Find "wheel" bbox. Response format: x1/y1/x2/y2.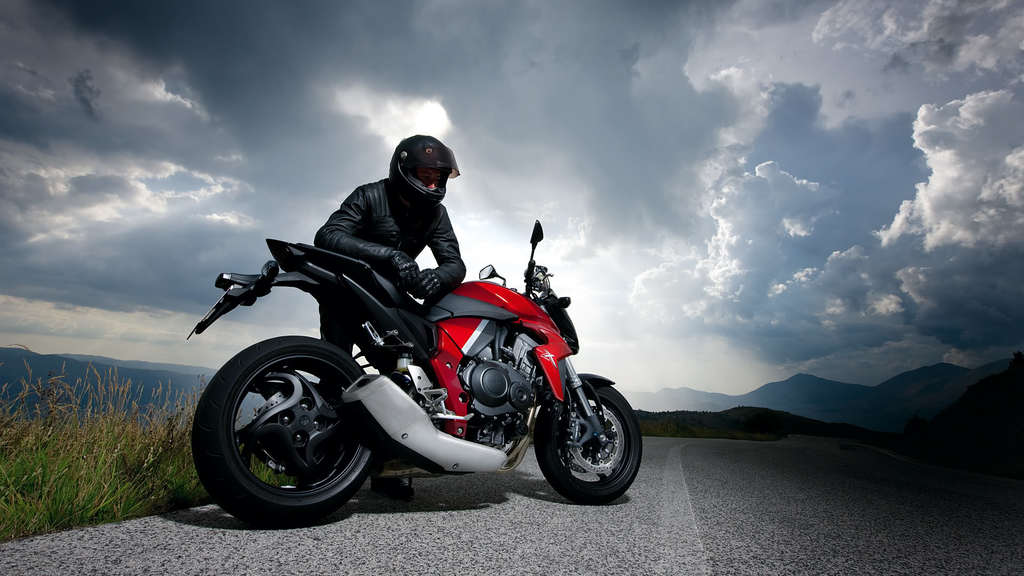
192/336/381/525.
